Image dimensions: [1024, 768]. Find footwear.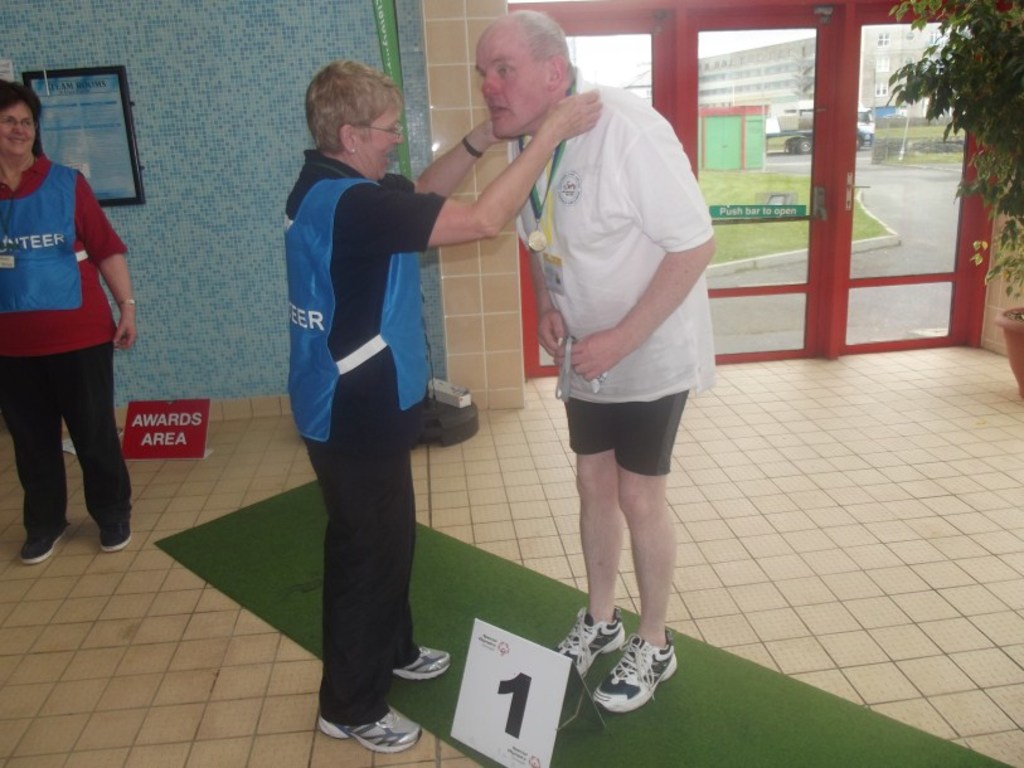
Rect(97, 510, 134, 548).
